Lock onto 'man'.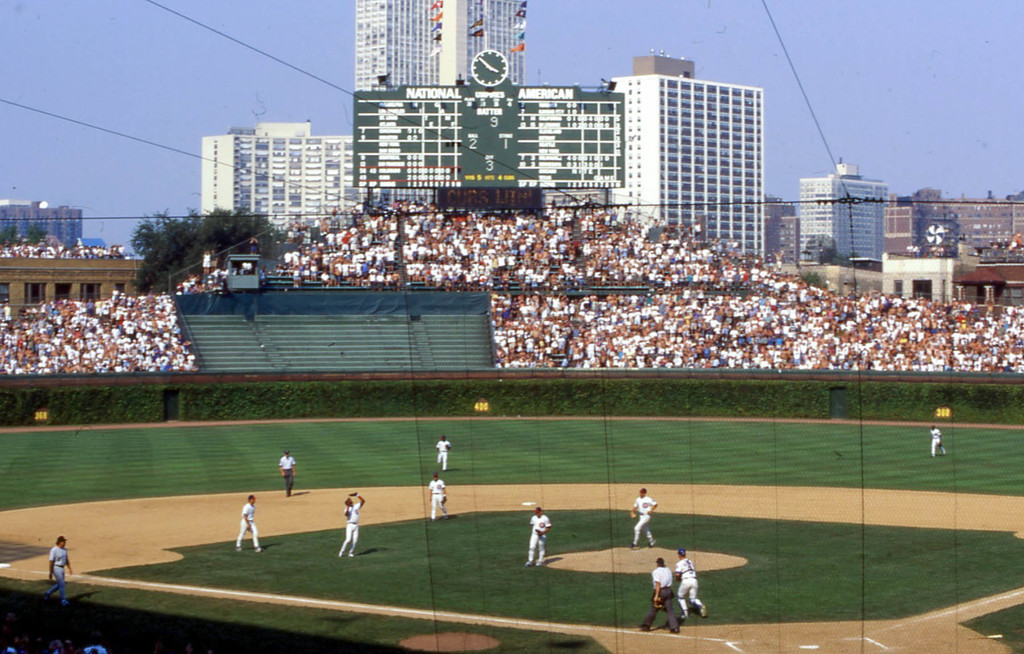
Locked: x1=234 y1=493 x2=258 y2=551.
